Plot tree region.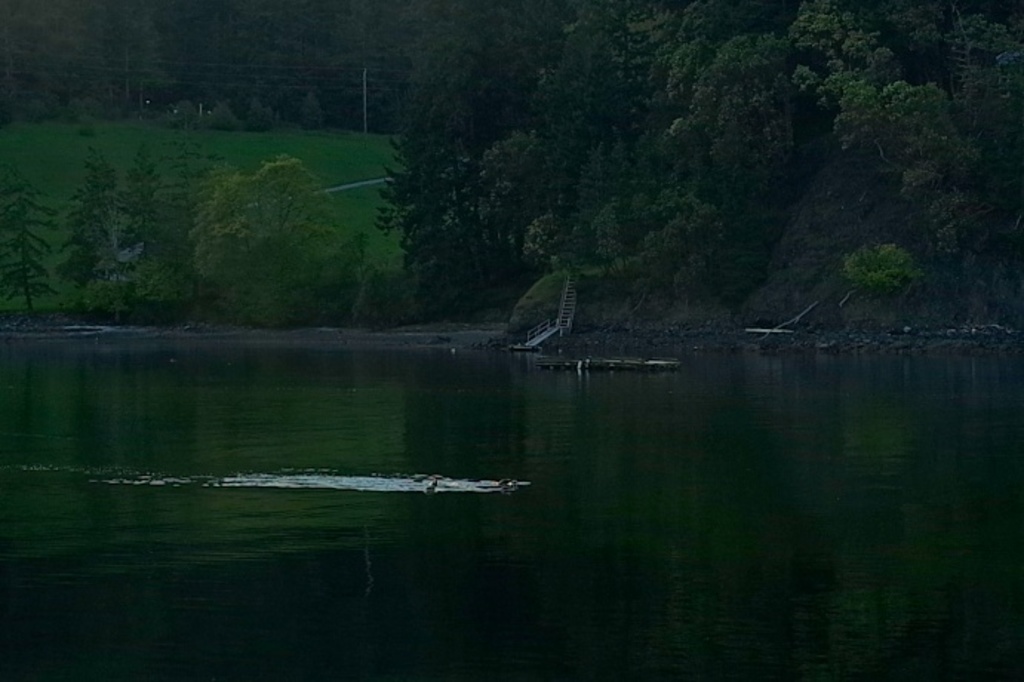
Plotted at [left=169, top=148, right=357, bottom=335].
